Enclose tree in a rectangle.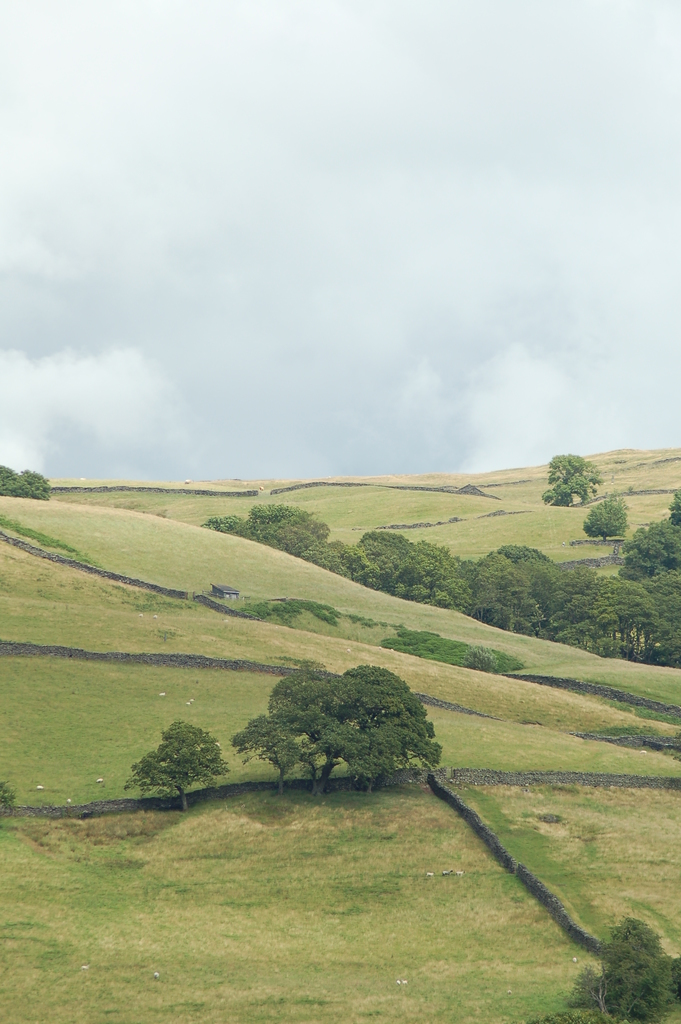
<region>0, 463, 53, 499</region>.
